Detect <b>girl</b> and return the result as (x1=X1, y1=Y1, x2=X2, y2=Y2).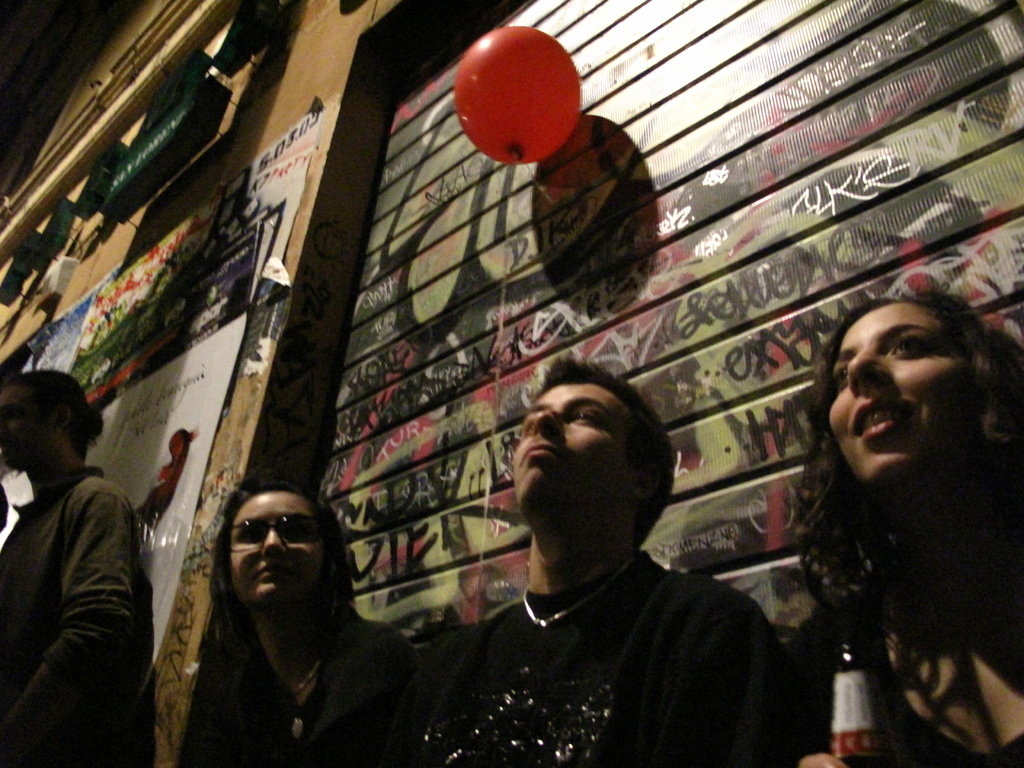
(x1=780, y1=287, x2=1023, y2=764).
